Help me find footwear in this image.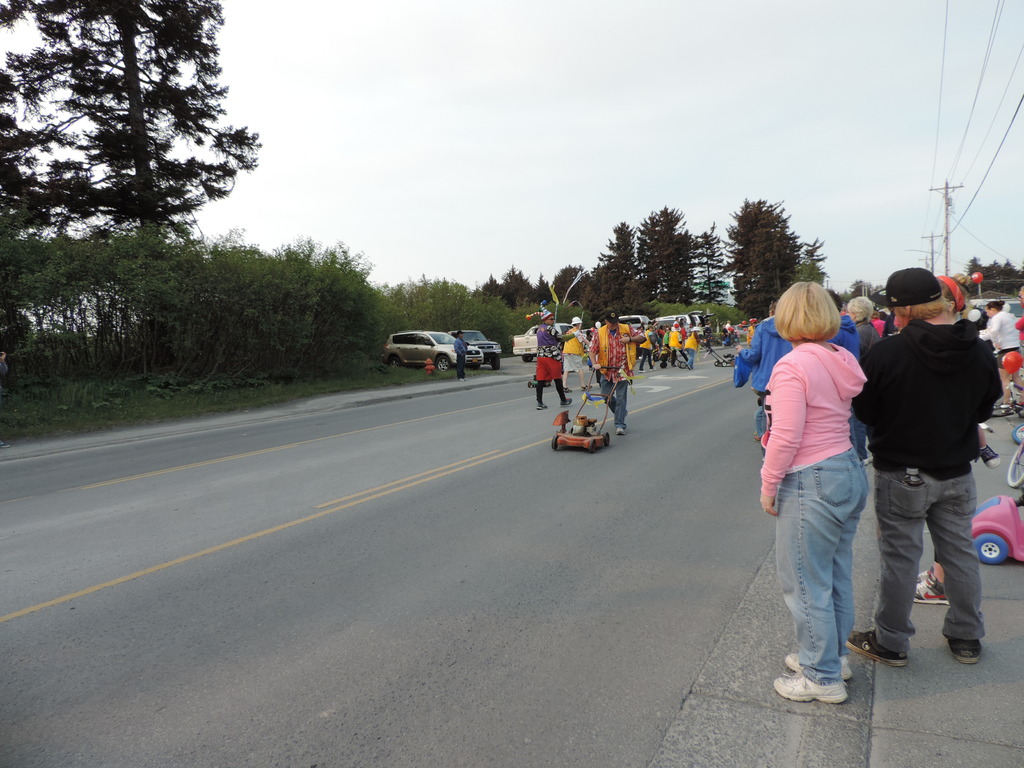
Found it: x1=533 y1=402 x2=548 y2=410.
